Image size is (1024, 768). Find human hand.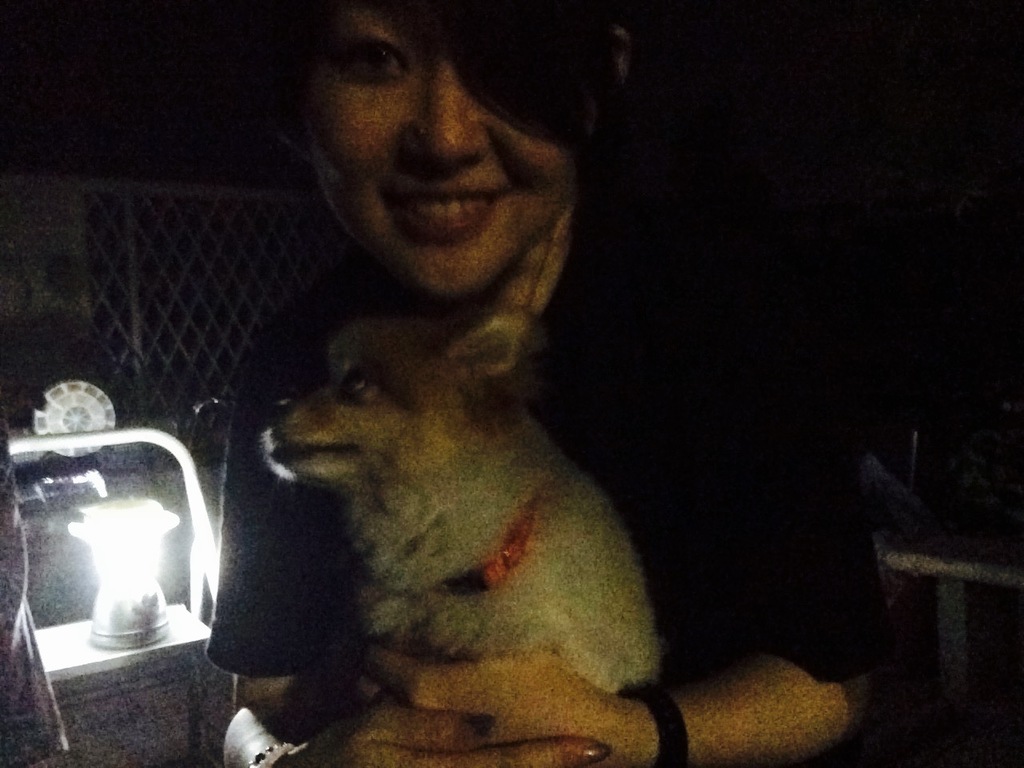
[411, 653, 610, 743].
